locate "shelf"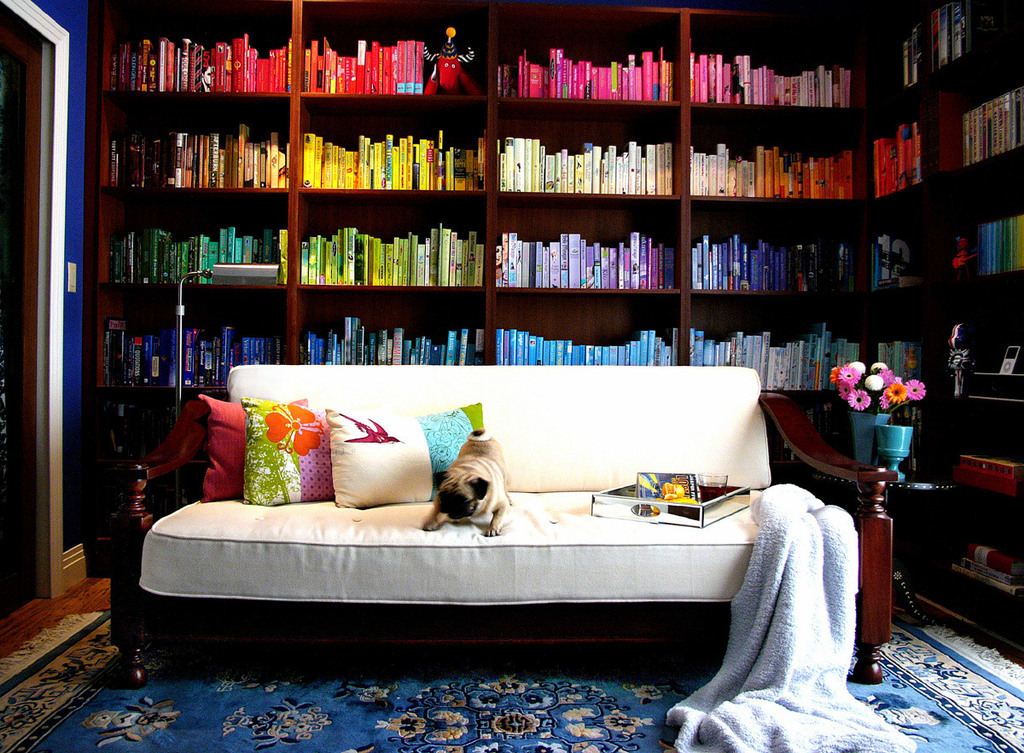
l=101, t=188, r=294, b=279
